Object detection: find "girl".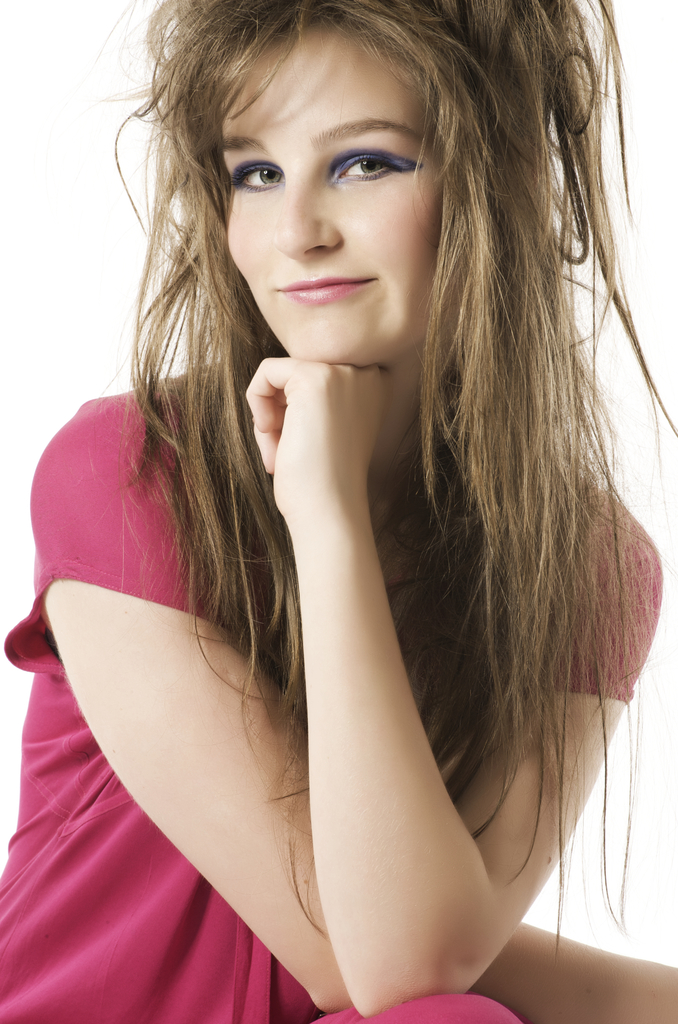
(0,0,677,1023).
